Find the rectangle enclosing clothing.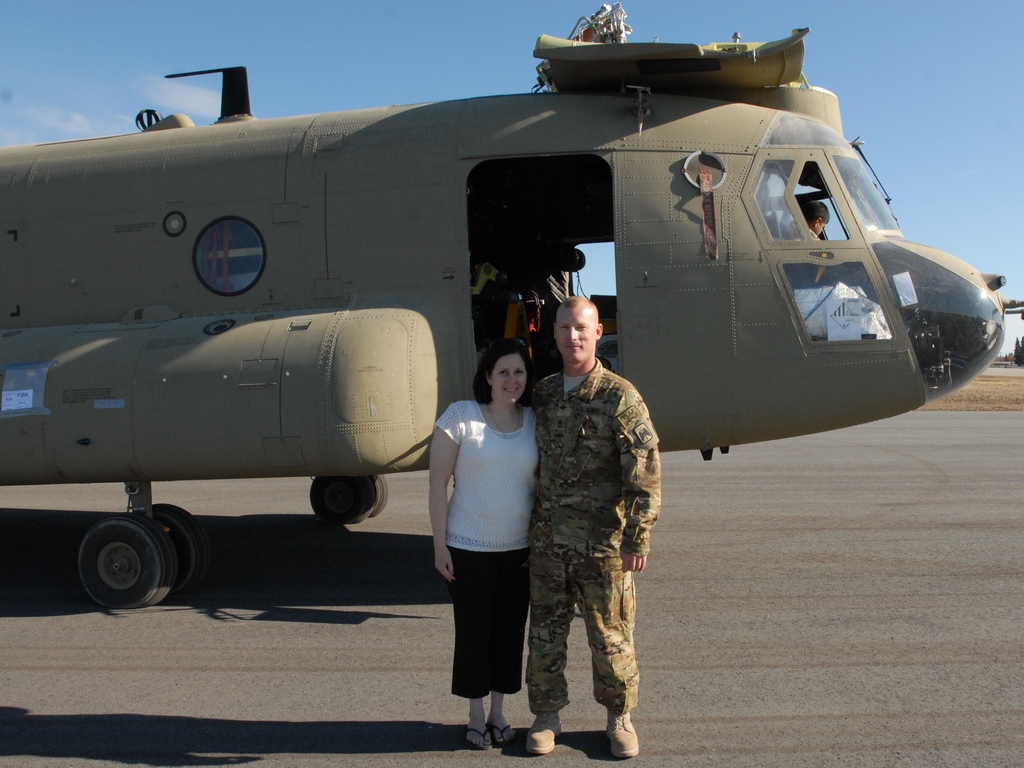
bbox=[427, 348, 540, 701].
